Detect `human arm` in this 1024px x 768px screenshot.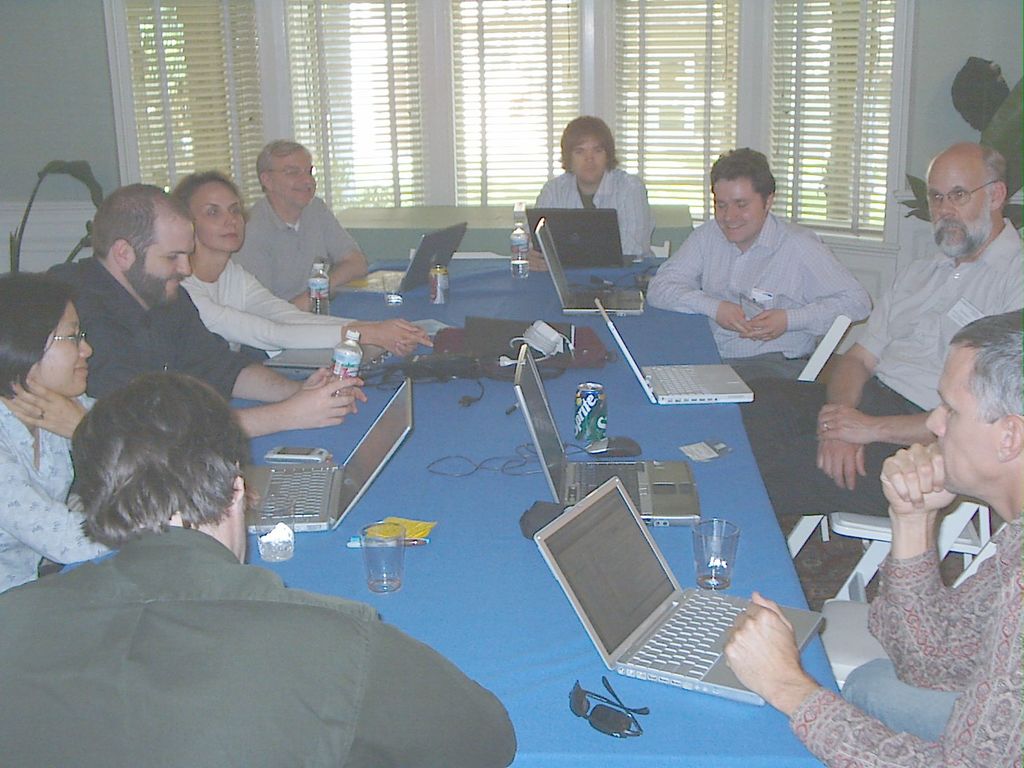
Detection: BBox(873, 401, 997, 694).
